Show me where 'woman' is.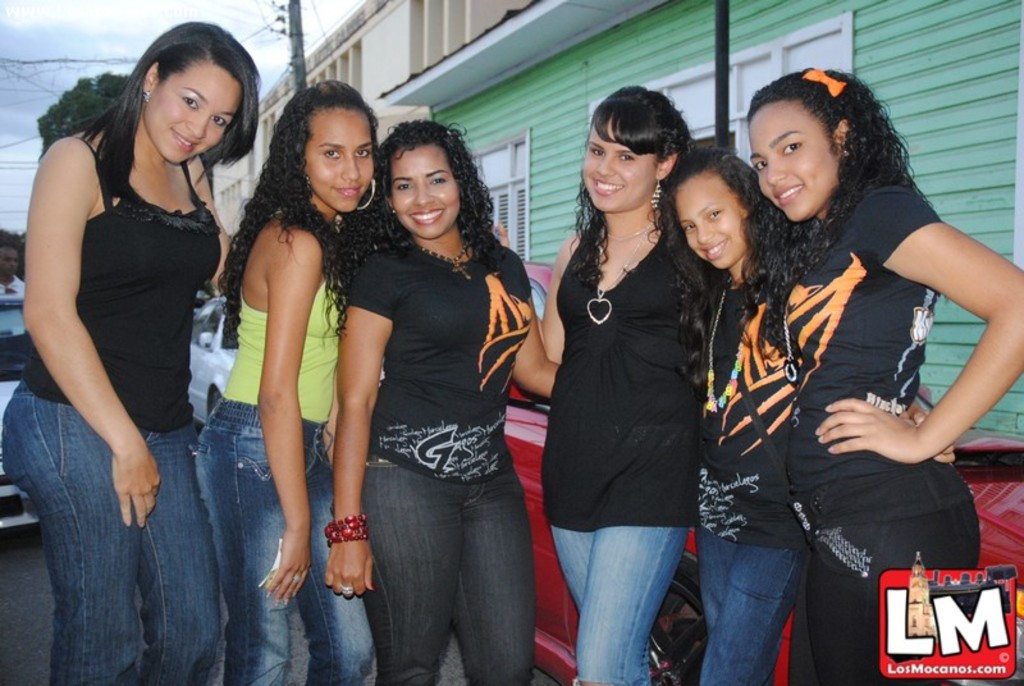
'woman' is at (x1=314, y1=104, x2=548, y2=682).
